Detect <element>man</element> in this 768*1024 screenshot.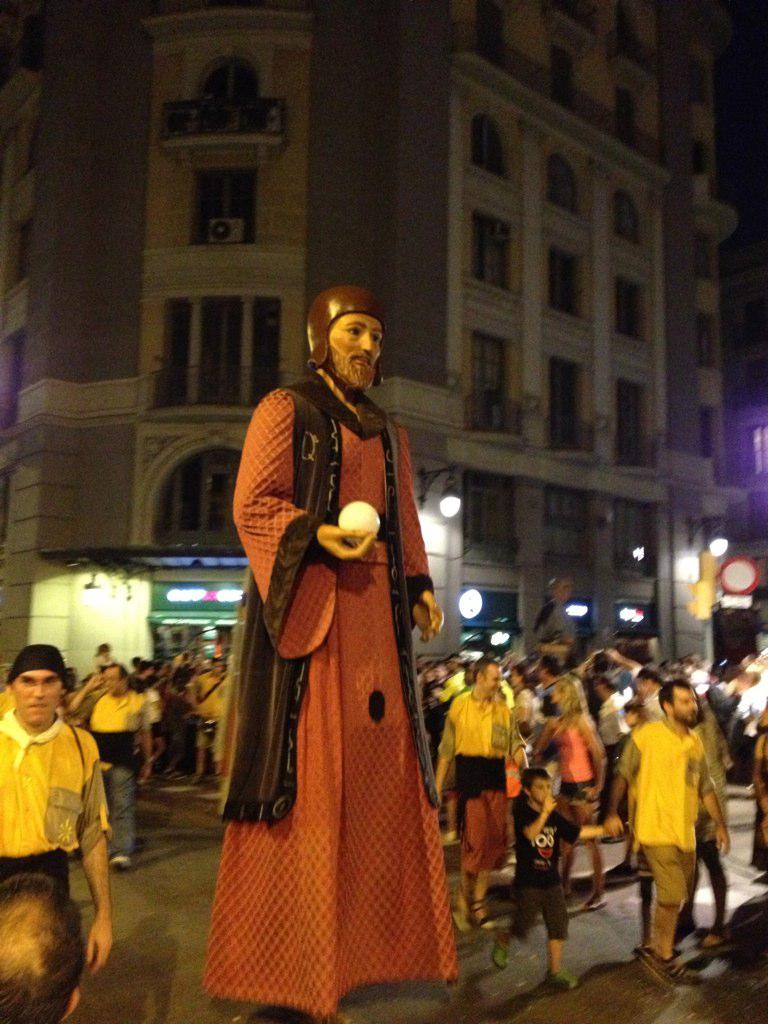
Detection: rect(8, 643, 122, 994).
